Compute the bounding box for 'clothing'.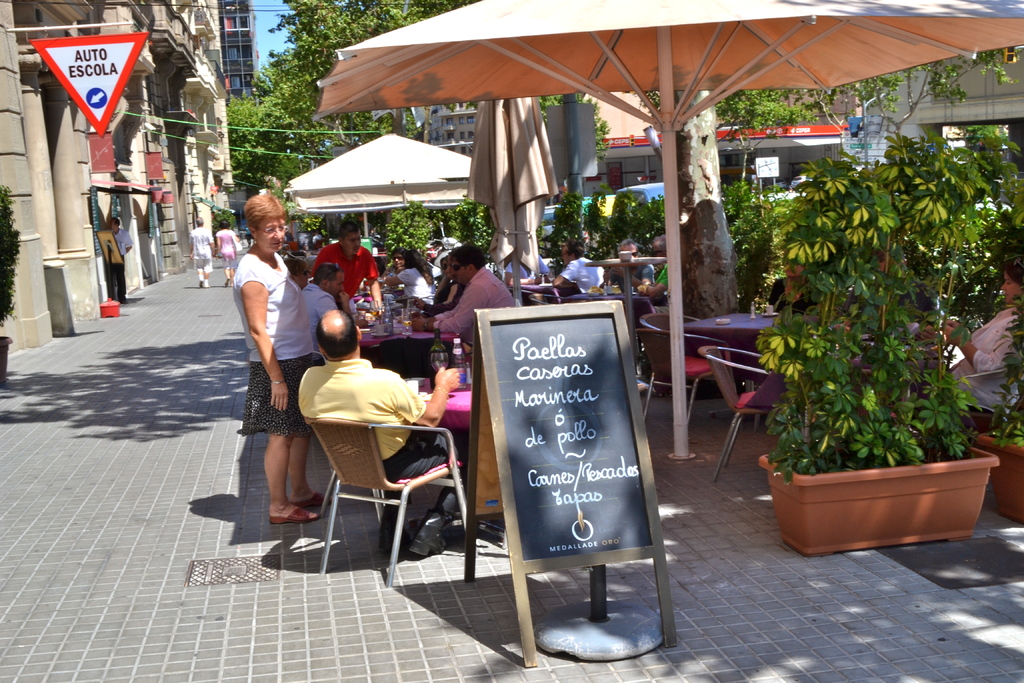
BBox(394, 265, 435, 297).
